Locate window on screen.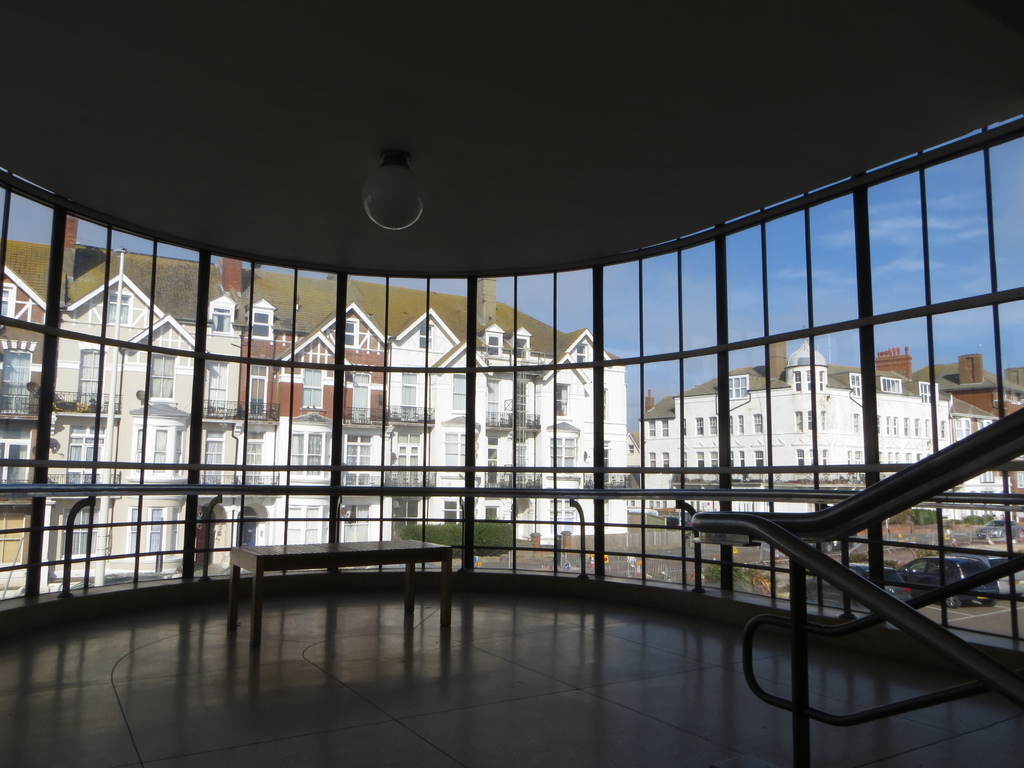
On screen at [660, 421, 669, 436].
